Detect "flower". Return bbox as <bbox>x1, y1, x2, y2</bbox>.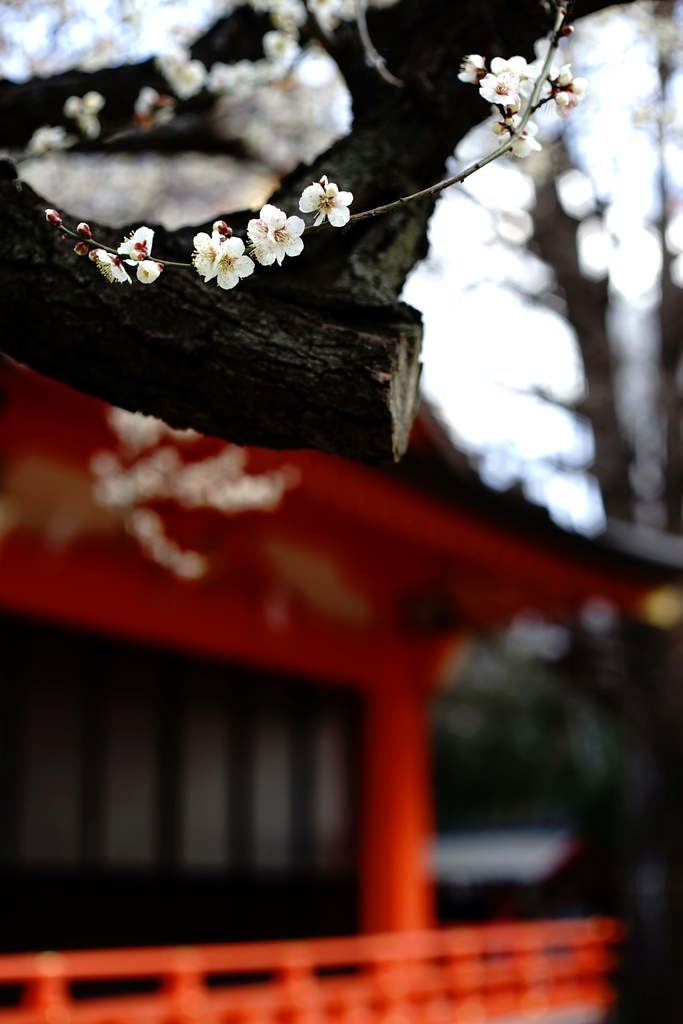
<bbox>45, 209, 65, 228</bbox>.
